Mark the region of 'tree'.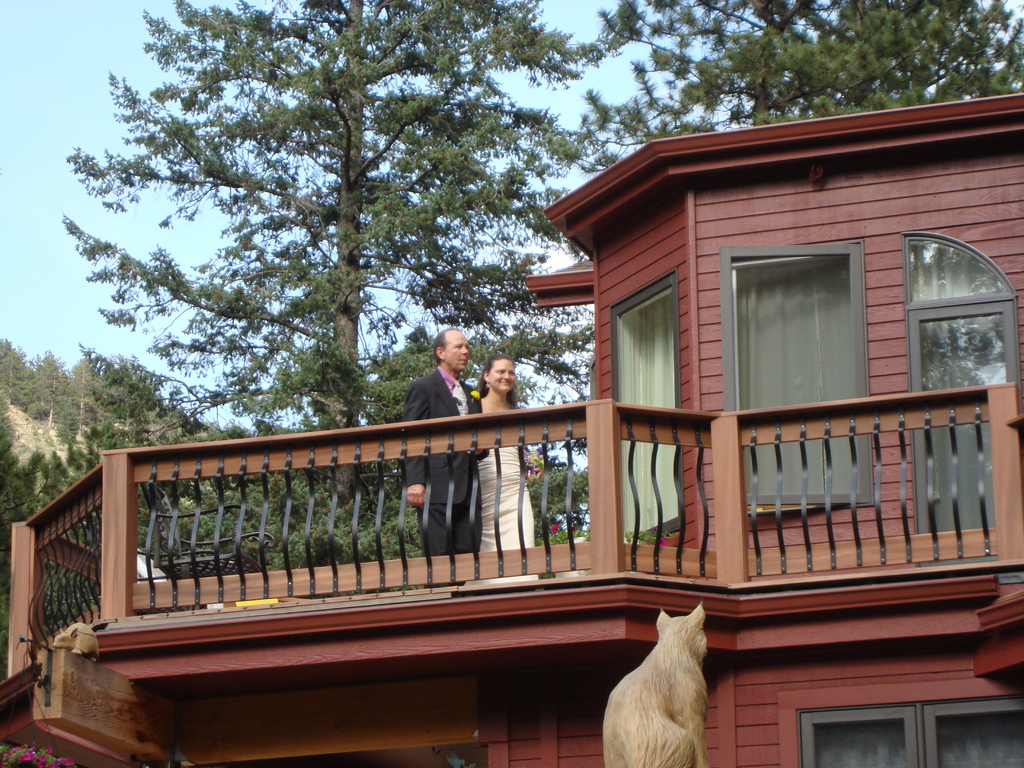
Region: bbox=(572, 0, 1023, 180).
